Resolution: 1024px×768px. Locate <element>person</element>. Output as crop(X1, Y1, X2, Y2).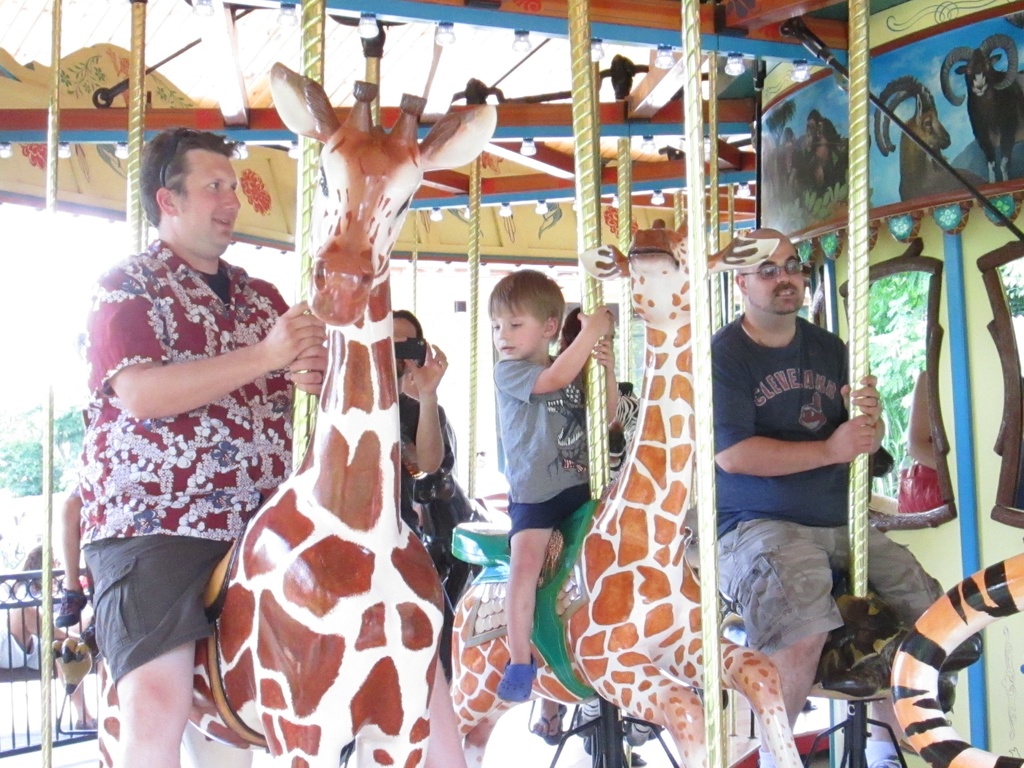
crop(73, 112, 292, 745).
